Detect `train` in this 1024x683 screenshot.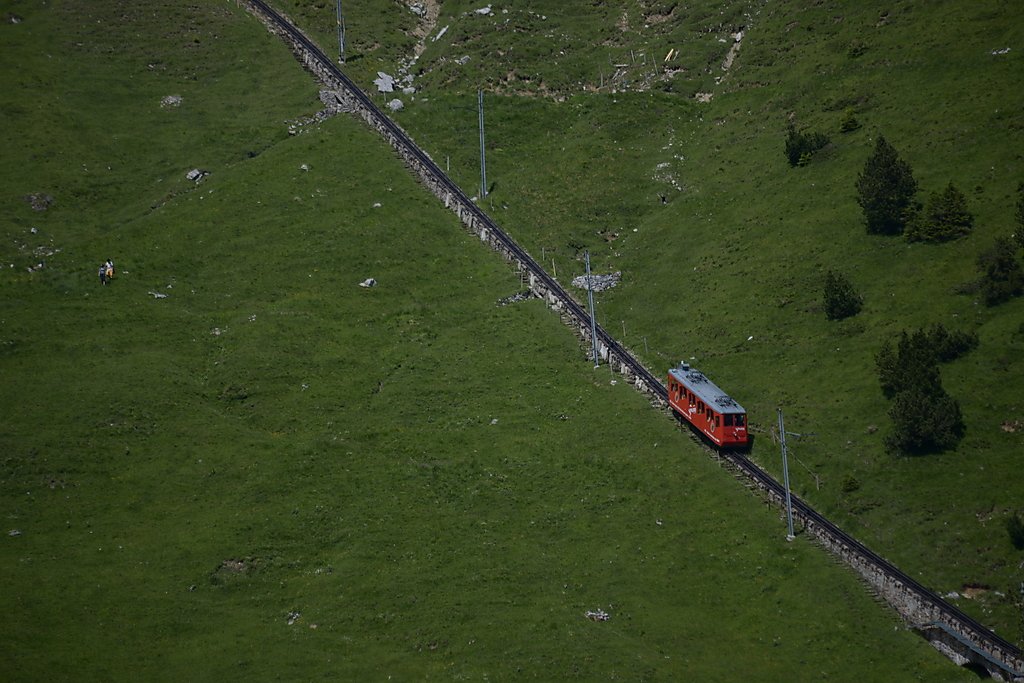
Detection: l=668, t=367, r=749, b=456.
